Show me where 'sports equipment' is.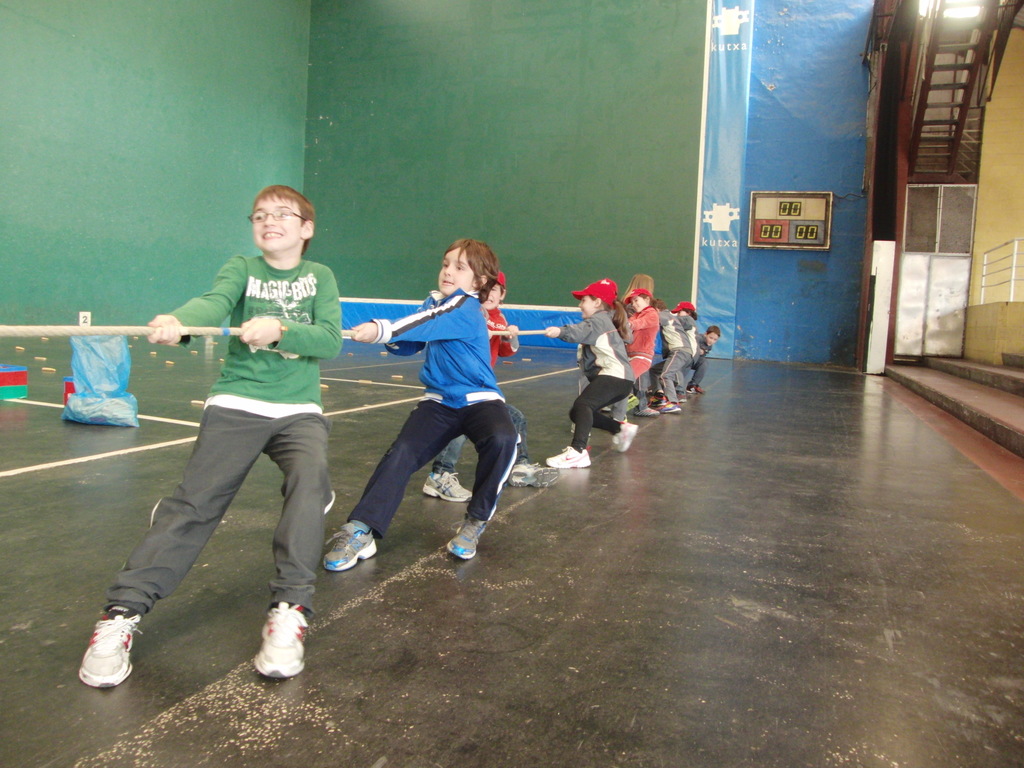
'sports equipment' is at crop(420, 468, 472, 502).
